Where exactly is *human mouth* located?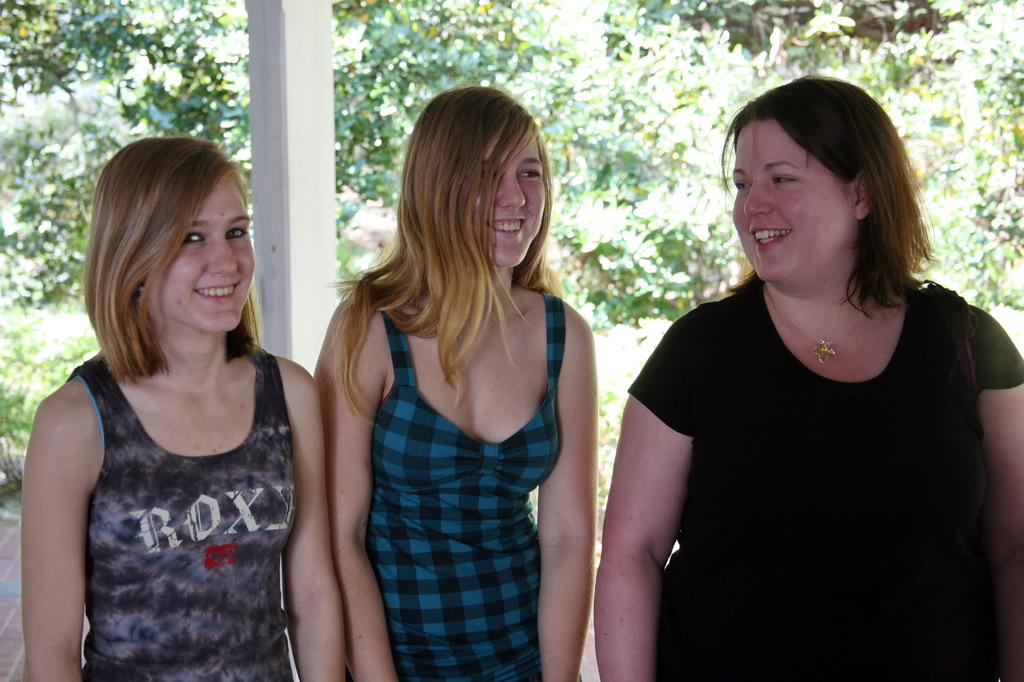
Its bounding box is 749,227,790,248.
